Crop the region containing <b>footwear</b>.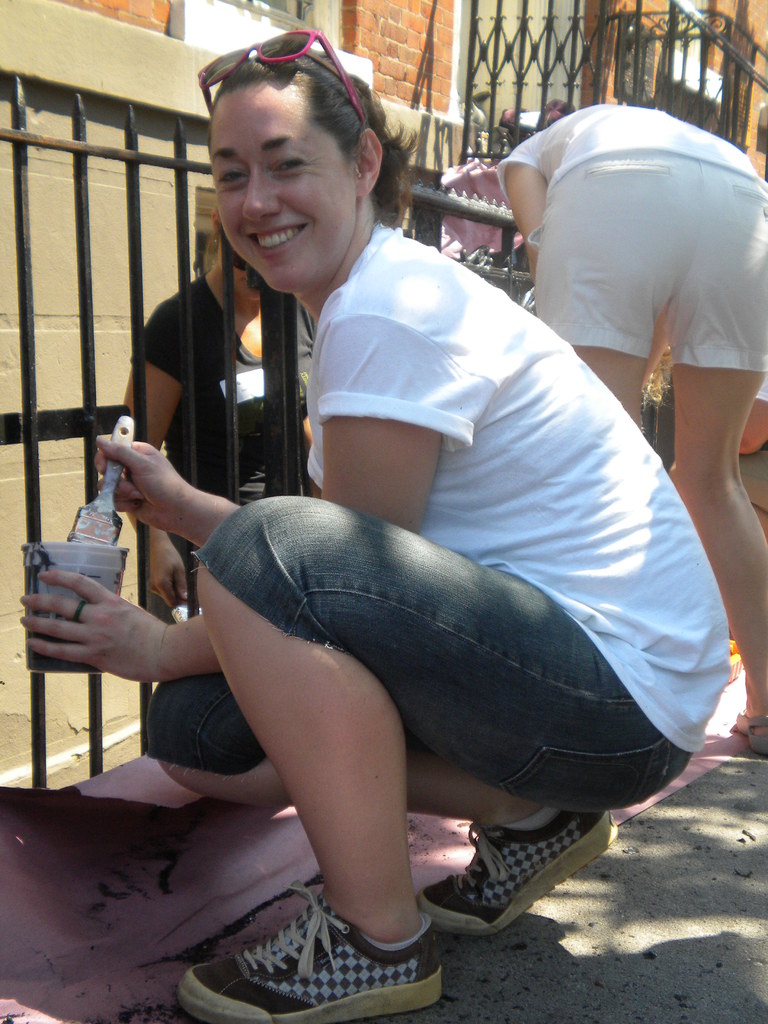
Crop region: select_region(723, 700, 767, 764).
